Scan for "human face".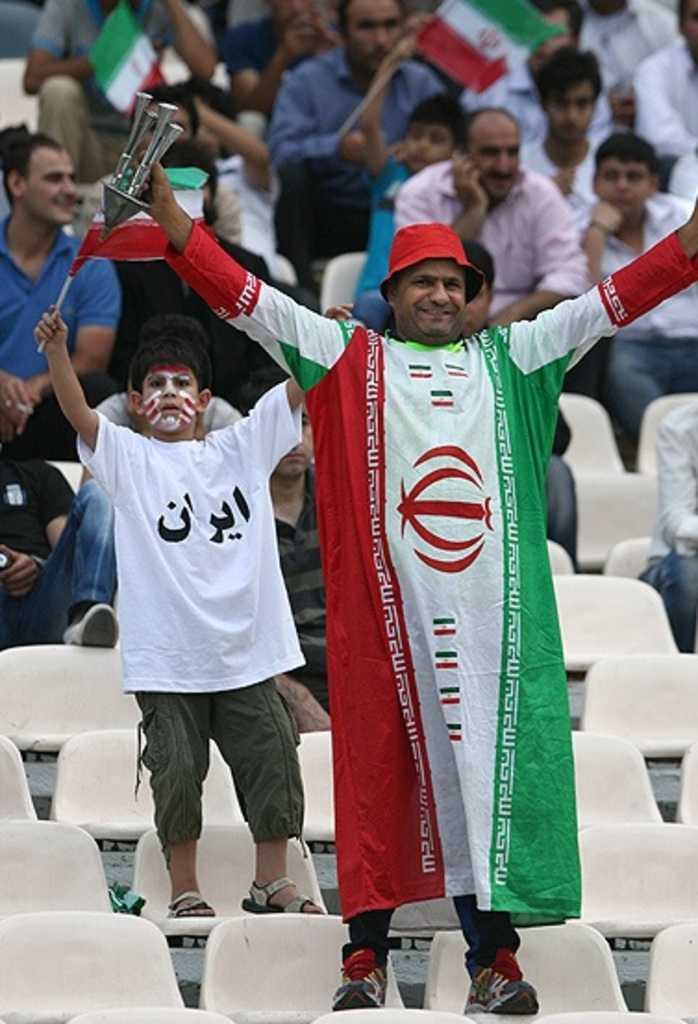
Scan result: (left=20, top=154, right=80, bottom=222).
